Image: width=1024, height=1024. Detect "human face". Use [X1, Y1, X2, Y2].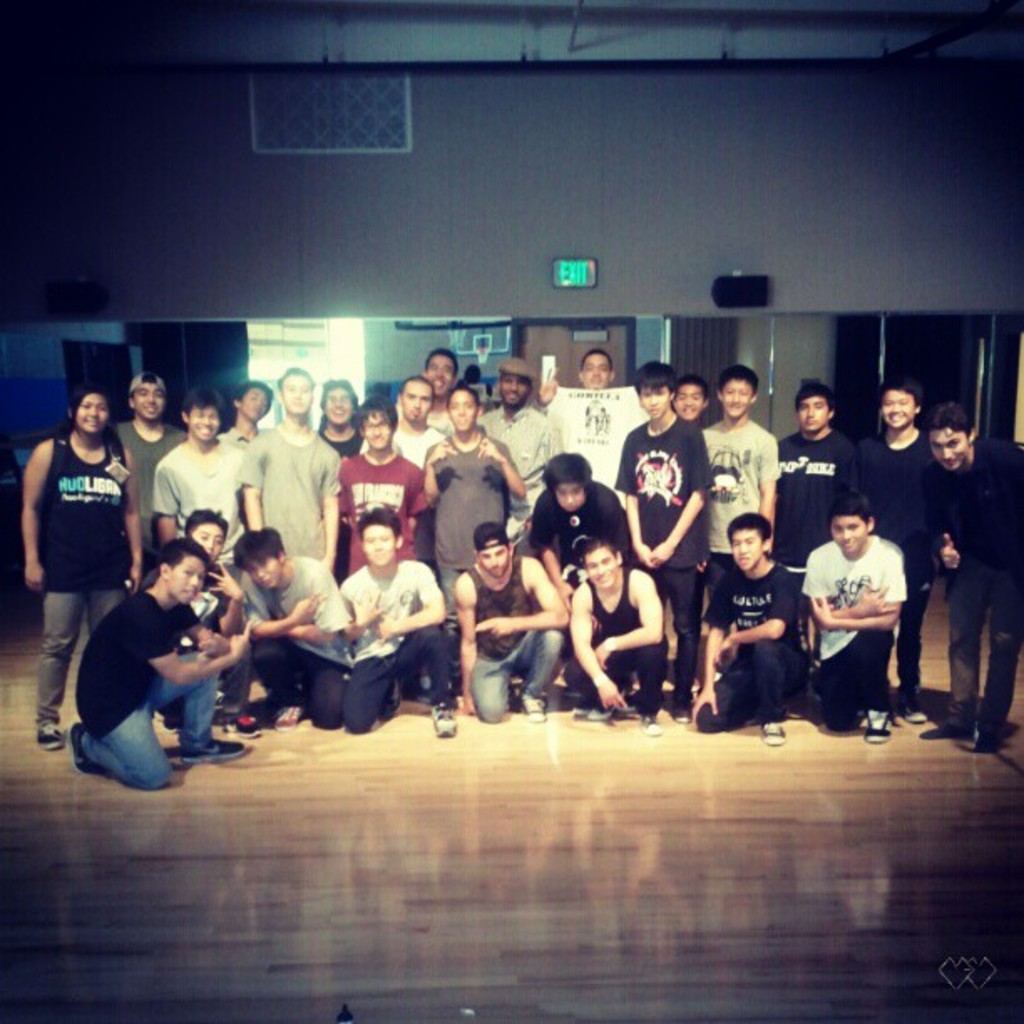
[323, 387, 356, 420].
